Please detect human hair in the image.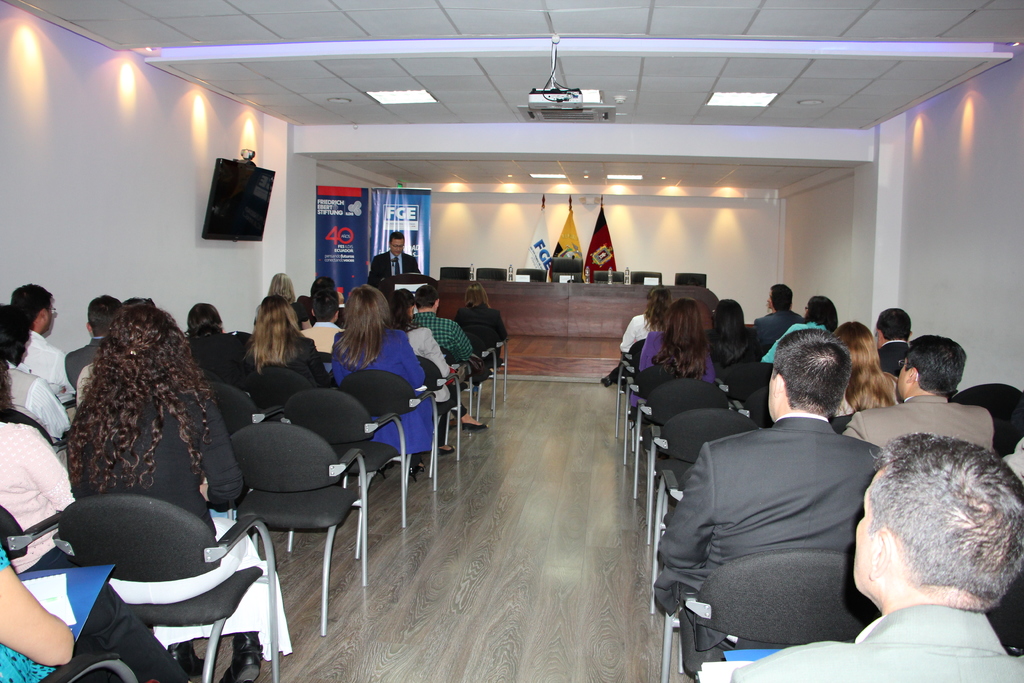
select_region(266, 267, 294, 302).
